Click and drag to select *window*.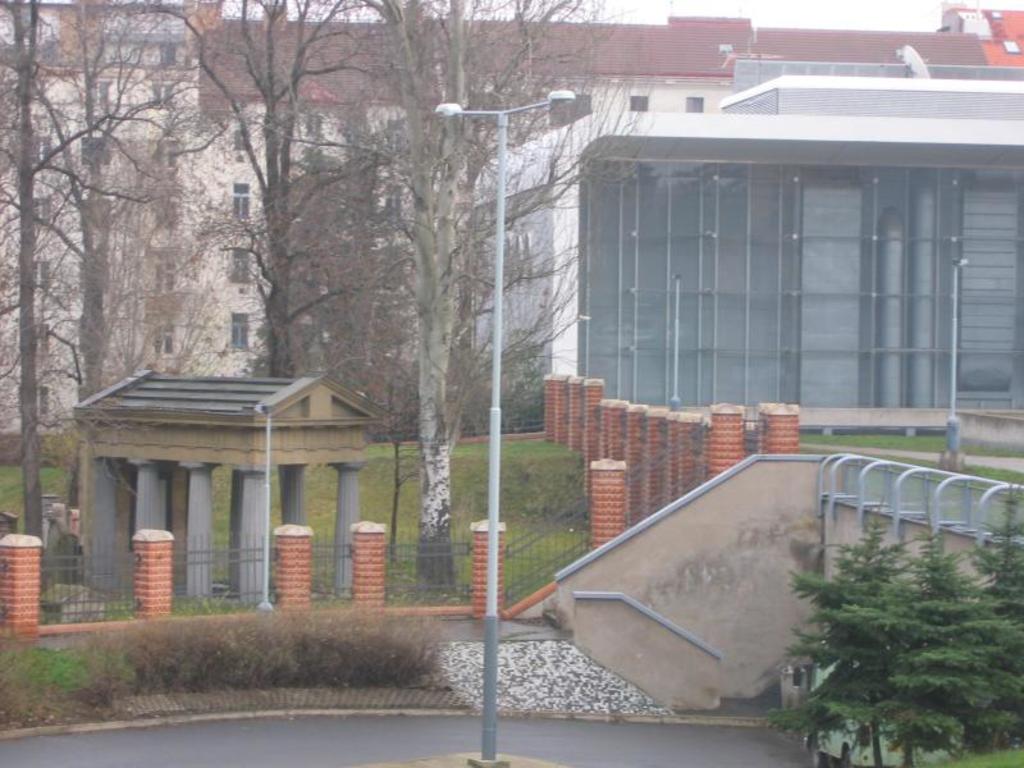
Selection: 150 325 177 355.
